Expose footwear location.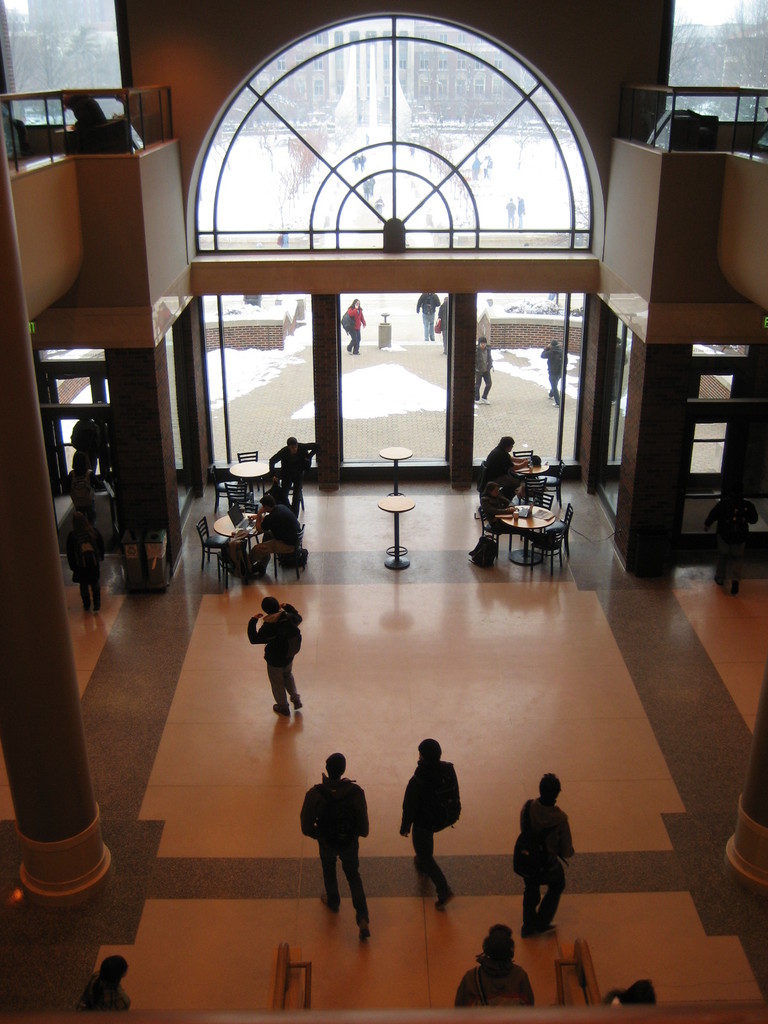
Exposed at bbox=(274, 707, 292, 716).
